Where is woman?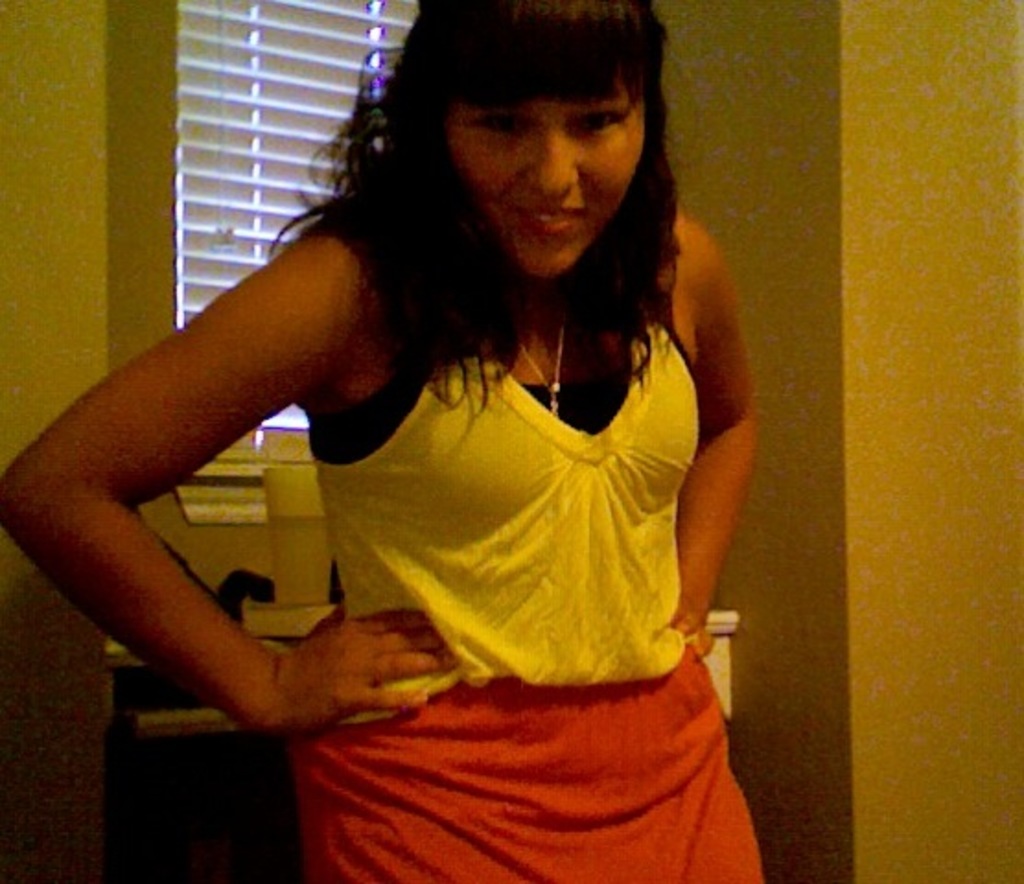
pyautogui.locateOnScreen(0, 0, 770, 882).
